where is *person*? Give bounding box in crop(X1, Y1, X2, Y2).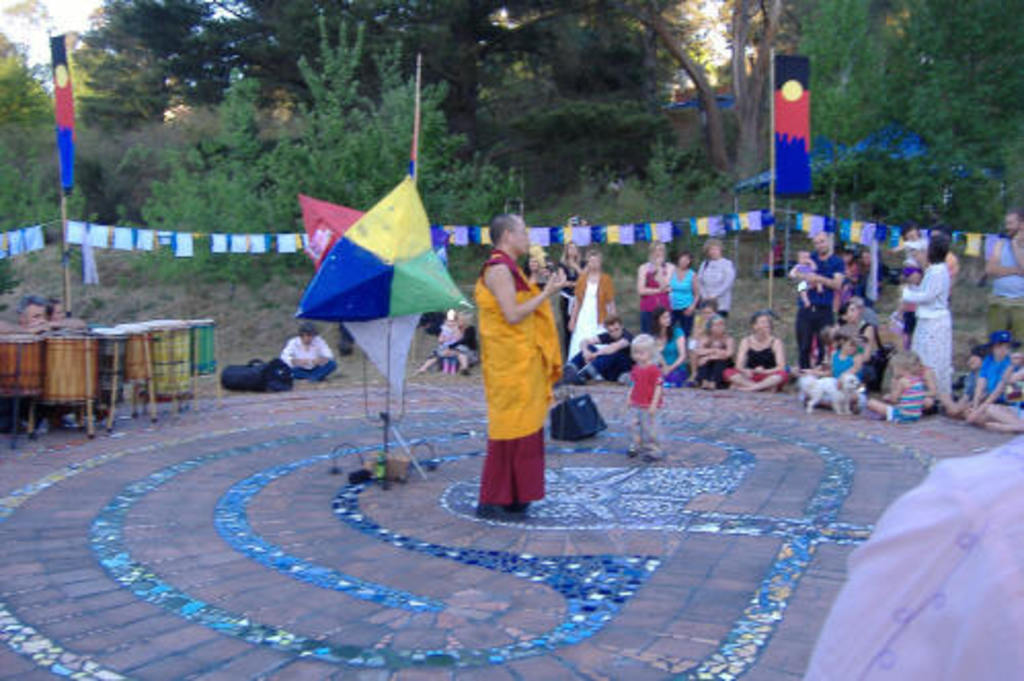
crop(462, 205, 568, 523).
